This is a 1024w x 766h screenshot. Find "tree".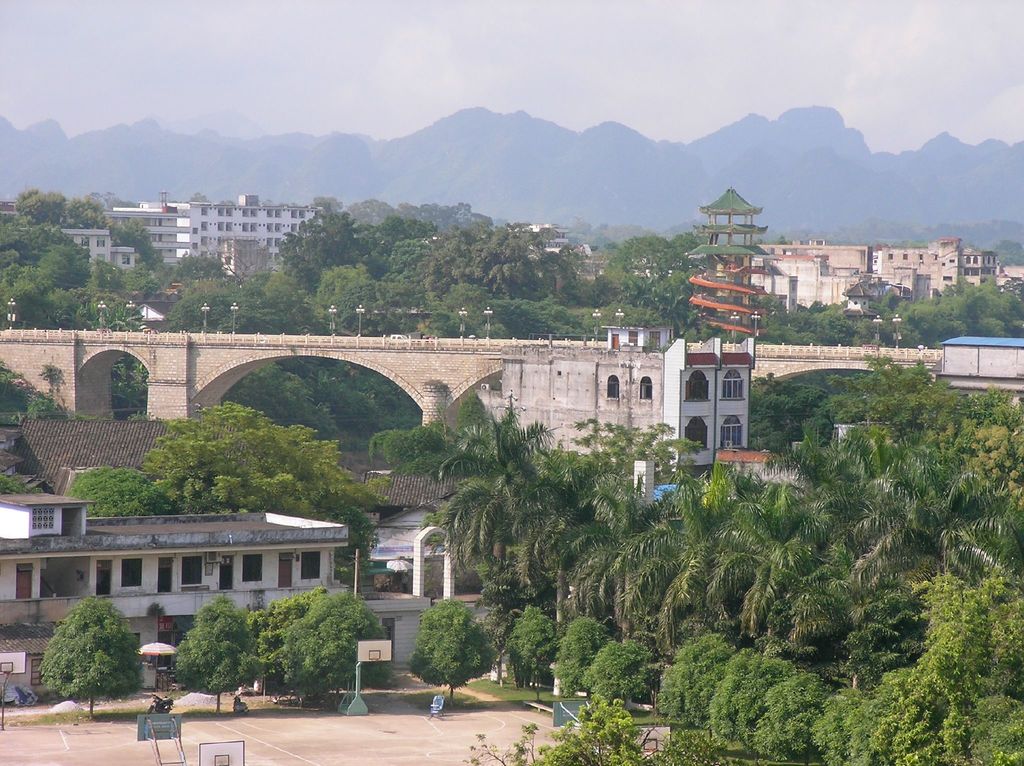
Bounding box: [655, 635, 733, 737].
